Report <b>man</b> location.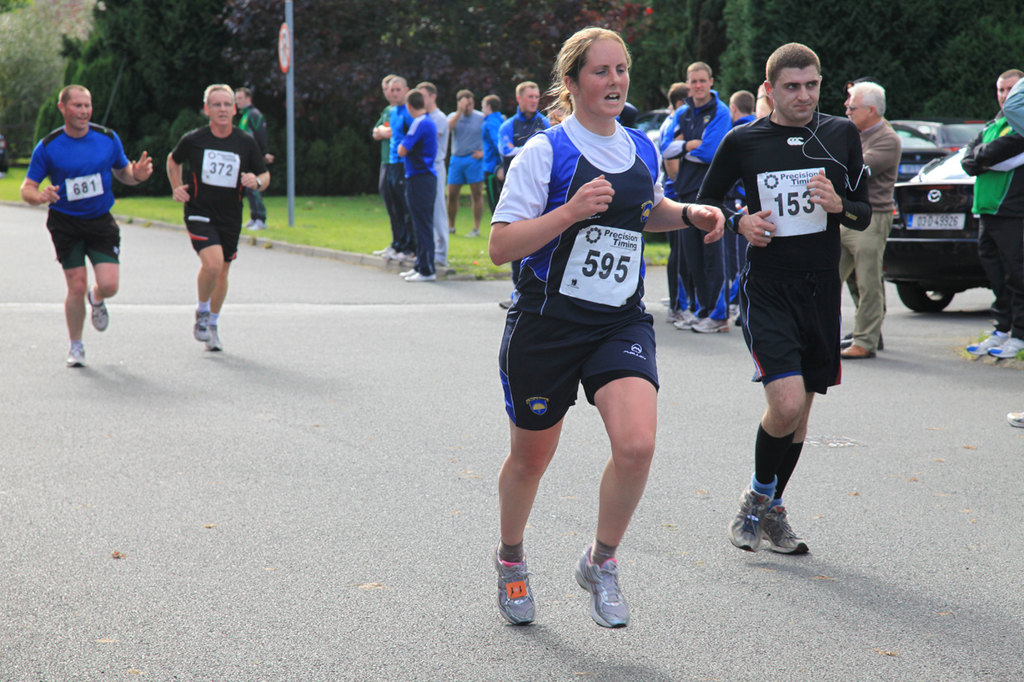
Report: pyautogui.locateOnScreen(379, 72, 411, 254).
